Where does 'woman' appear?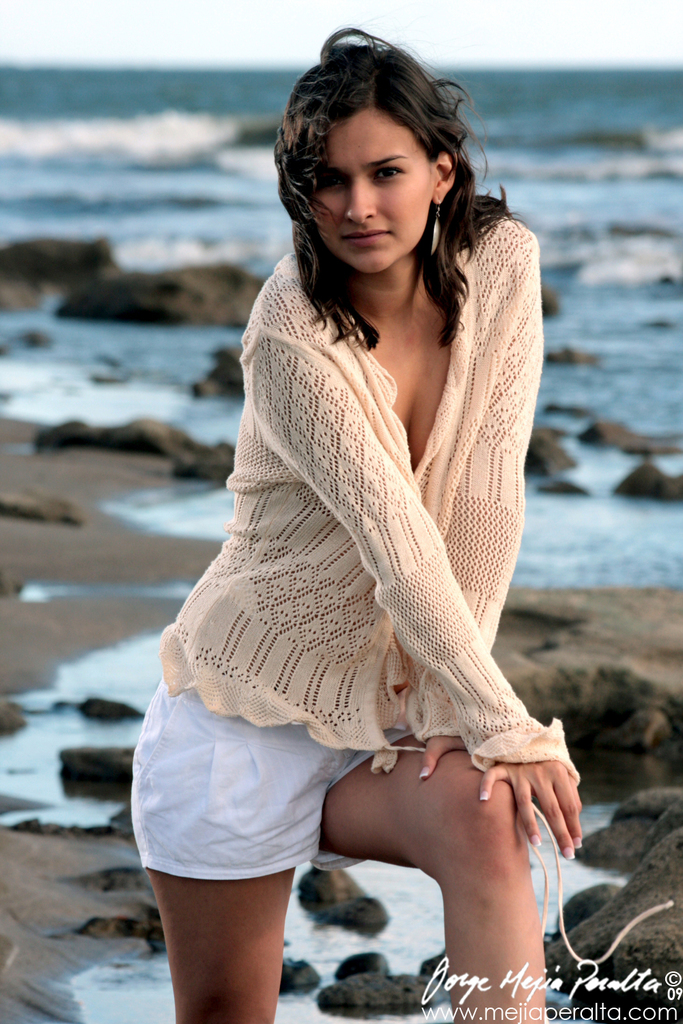
Appears at [x1=115, y1=48, x2=591, y2=950].
